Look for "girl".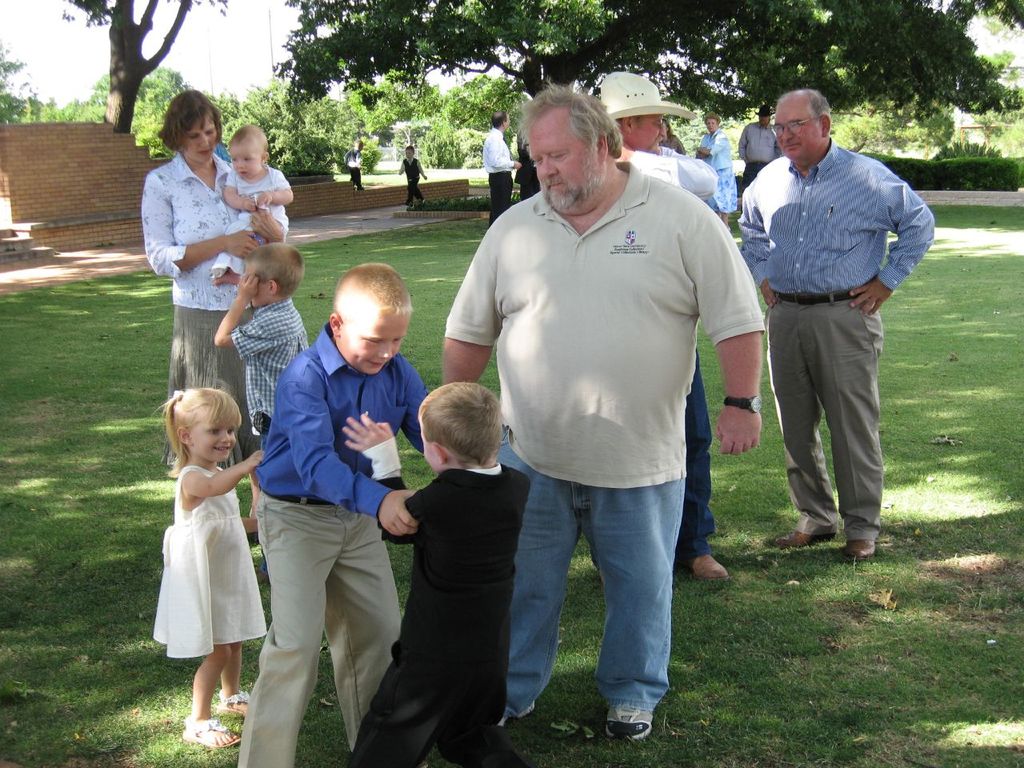
Found: (689,103,734,235).
